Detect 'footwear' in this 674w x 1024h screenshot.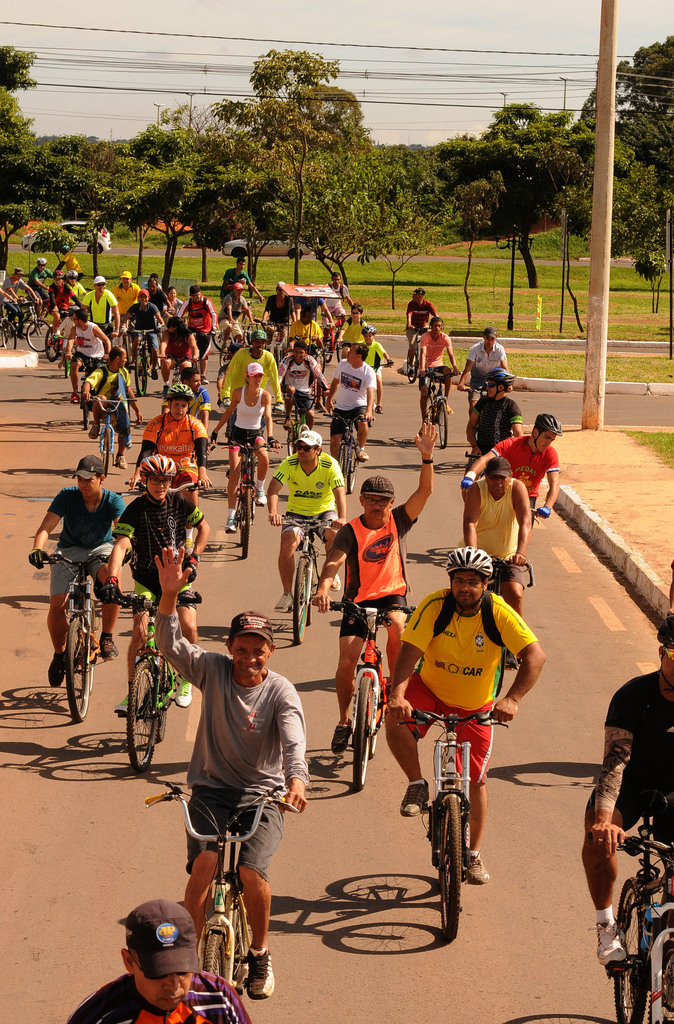
Detection: <bbox>254, 493, 268, 505</bbox>.
